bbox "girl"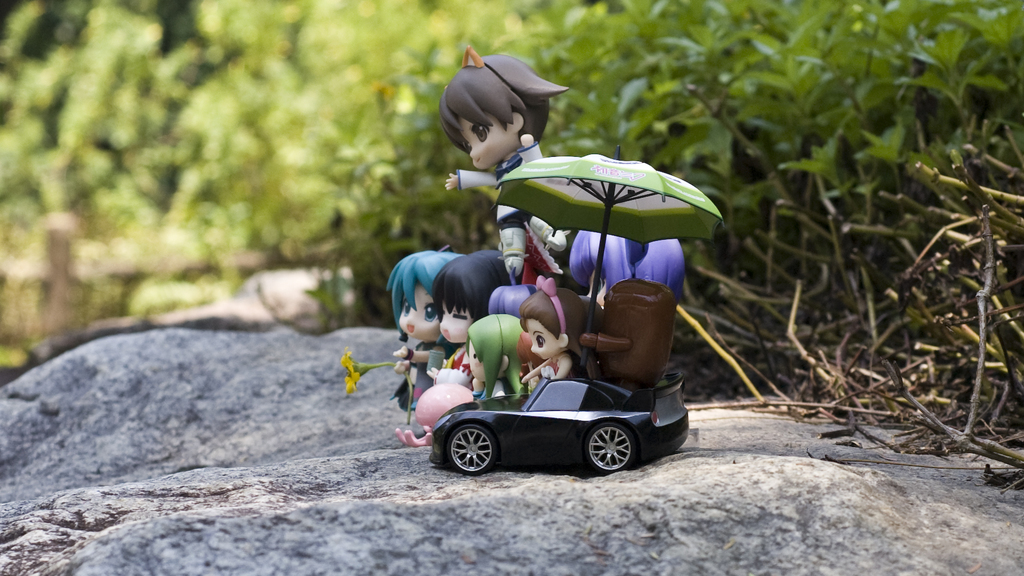
394, 225, 514, 413
